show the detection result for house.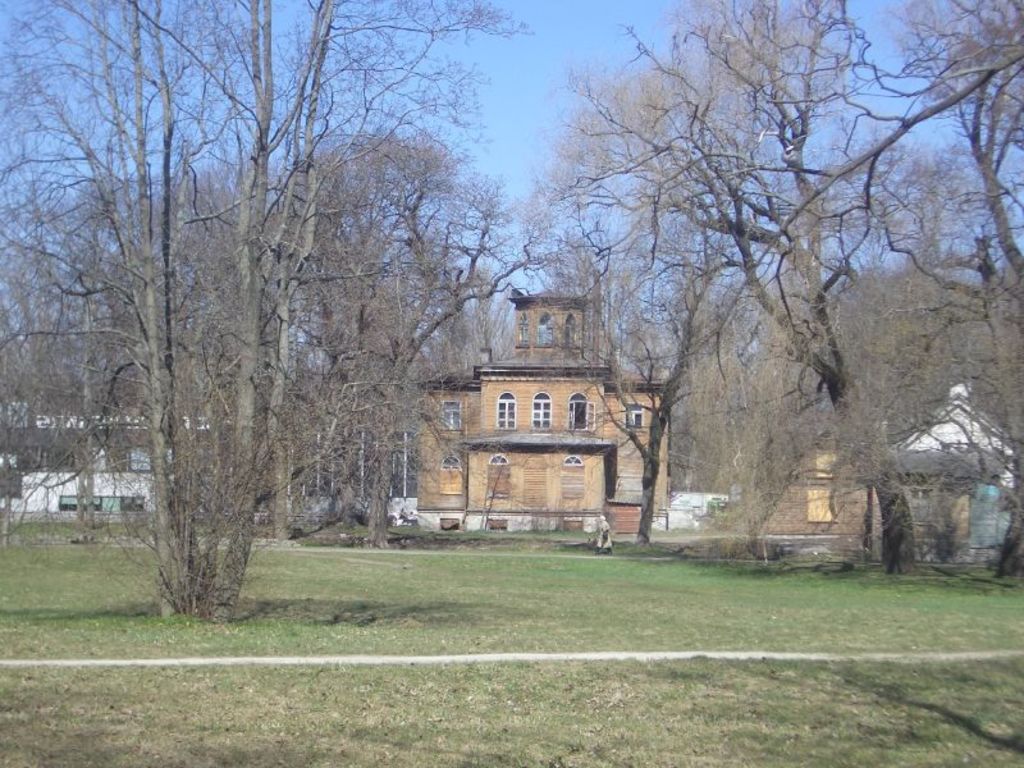
(x1=0, y1=388, x2=237, y2=507).
